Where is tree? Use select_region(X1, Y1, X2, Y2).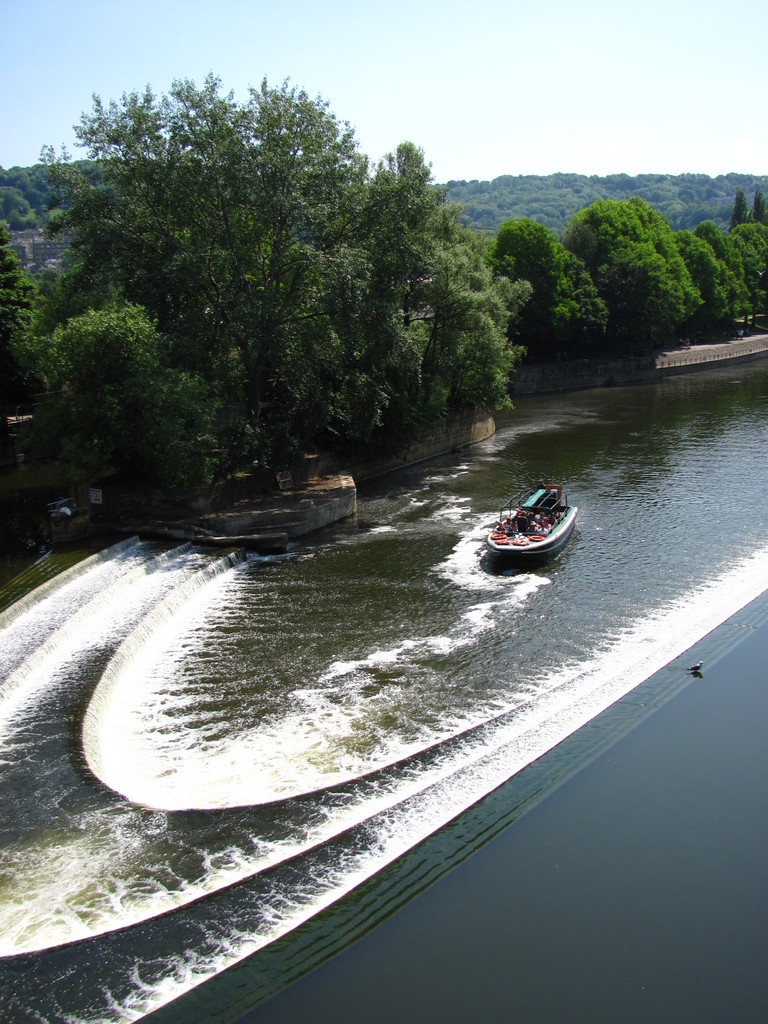
select_region(676, 232, 719, 309).
